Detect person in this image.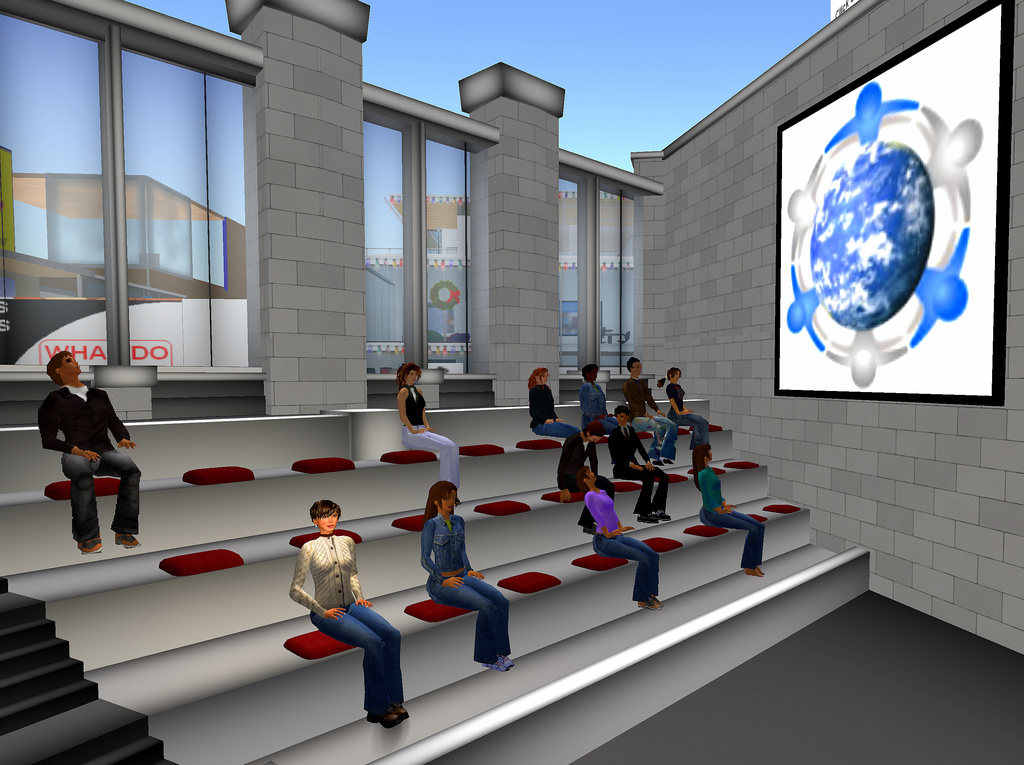
Detection: box(619, 353, 681, 462).
